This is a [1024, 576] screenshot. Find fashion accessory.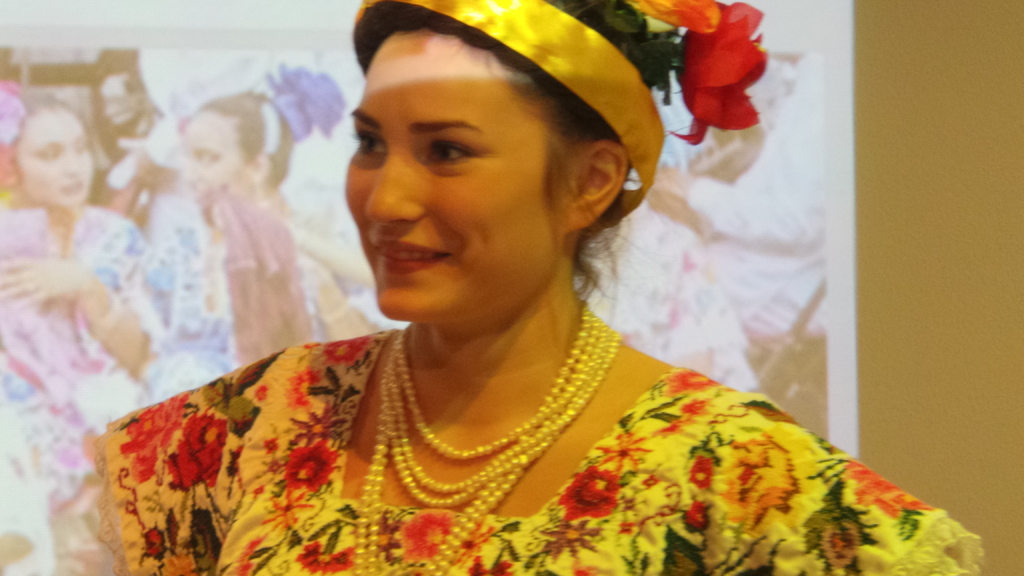
Bounding box: bbox(86, 293, 124, 339).
